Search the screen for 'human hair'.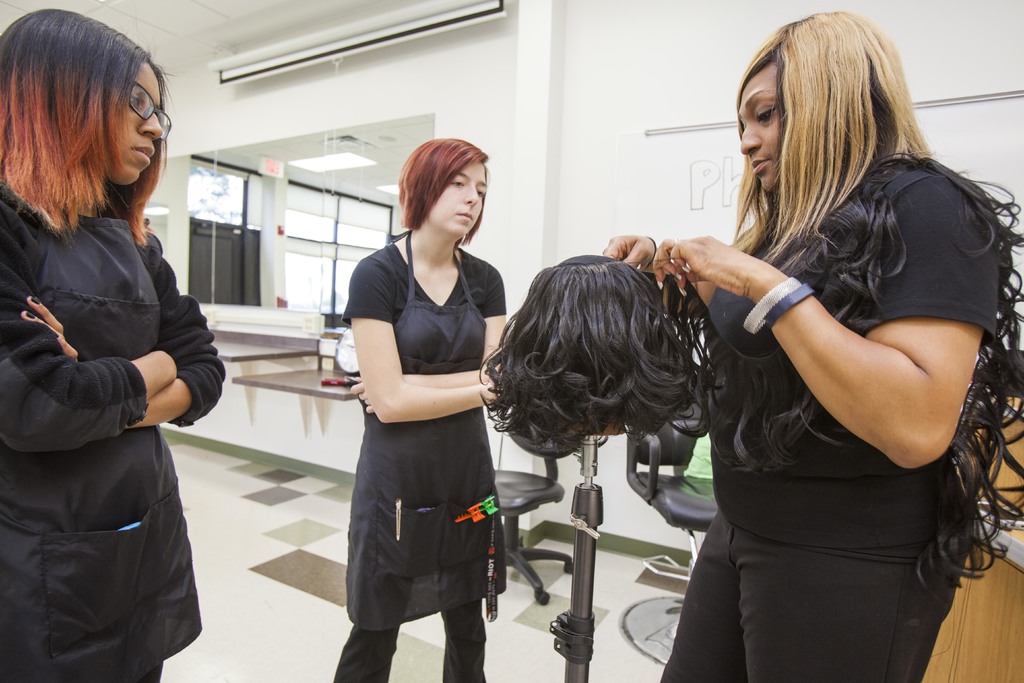
Found at box(403, 133, 502, 238).
